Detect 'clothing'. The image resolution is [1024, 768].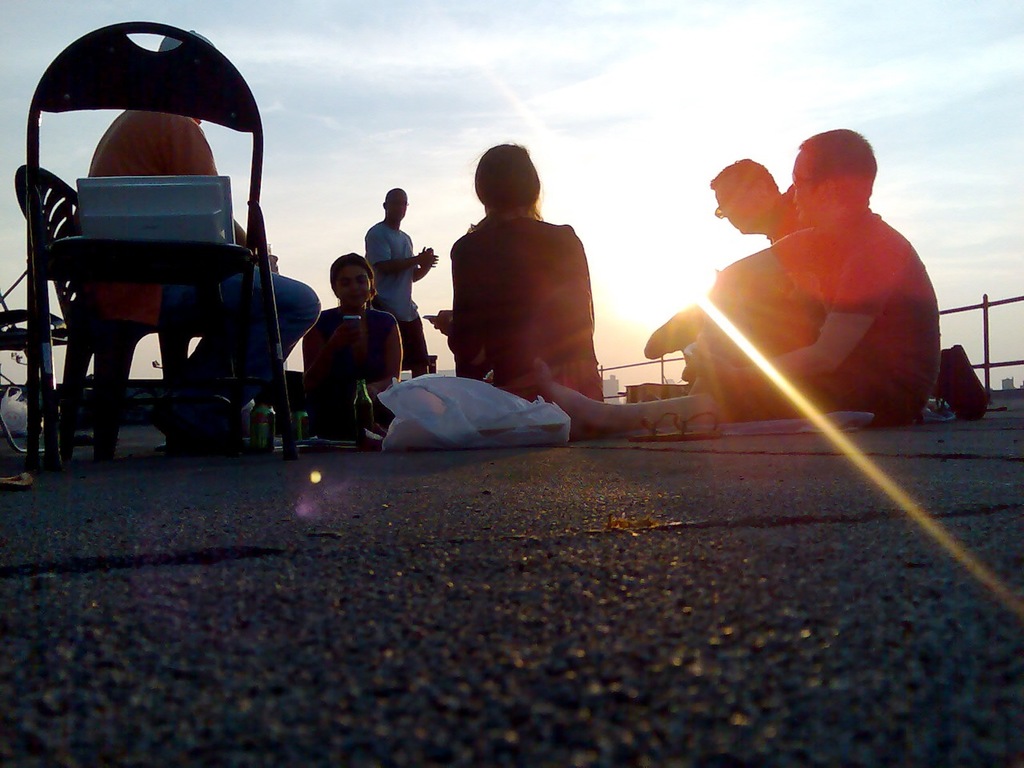
pyautogui.locateOnScreen(298, 303, 399, 432).
